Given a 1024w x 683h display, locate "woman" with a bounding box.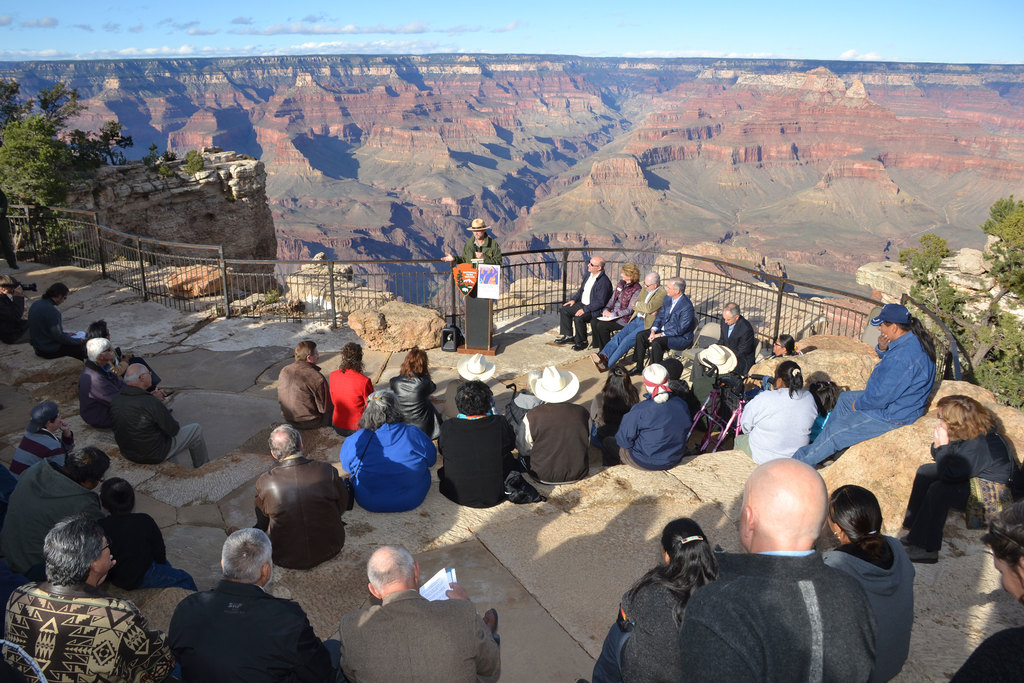
Located: <box>769,334,797,355</box>.
